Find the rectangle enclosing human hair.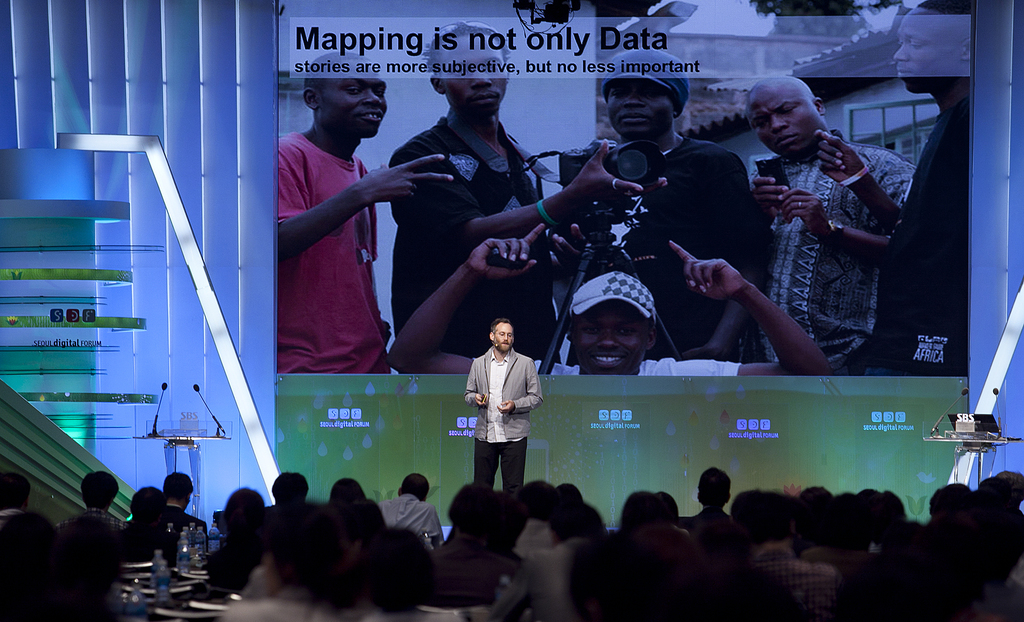
l=497, t=487, r=533, b=546.
